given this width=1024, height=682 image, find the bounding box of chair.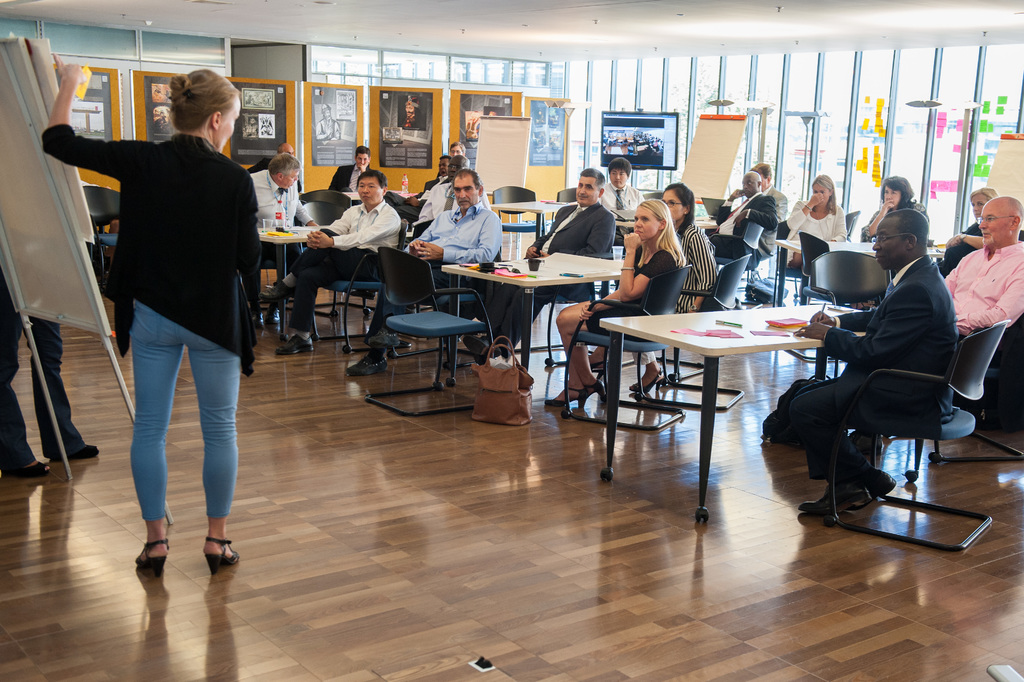
region(703, 219, 762, 303).
